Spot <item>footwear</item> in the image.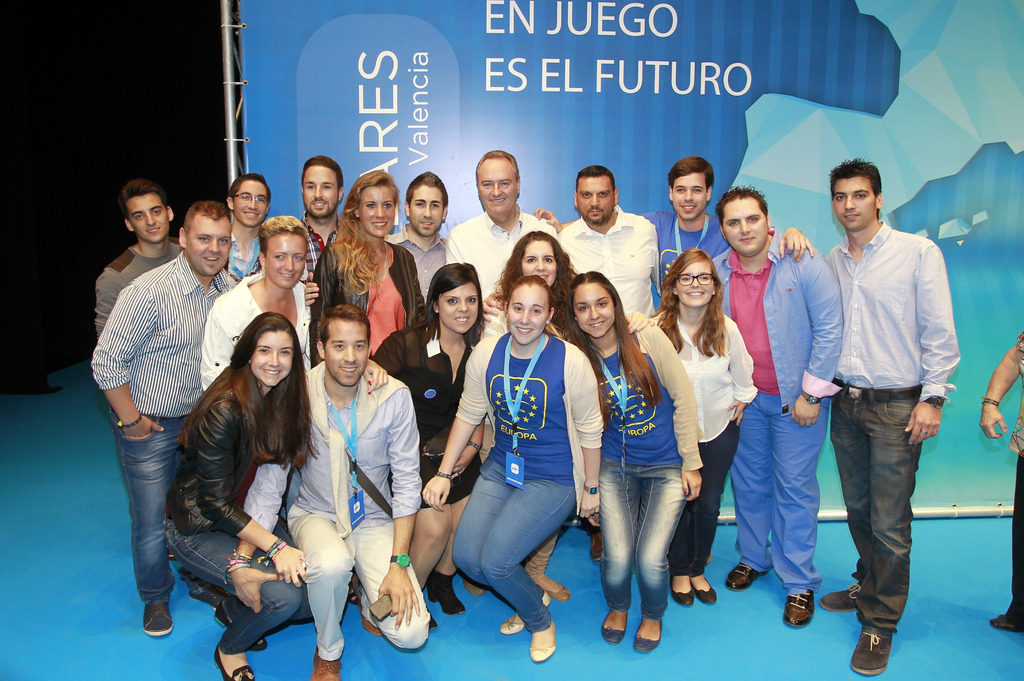
<item>footwear</item> found at crop(600, 601, 628, 645).
